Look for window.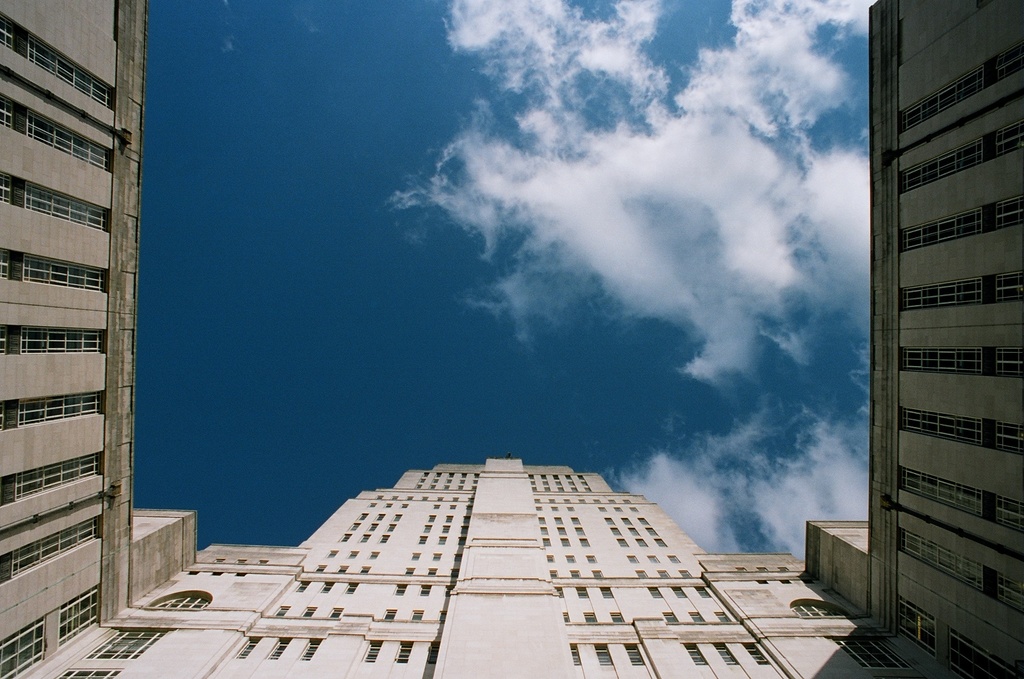
Found: BBox(327, 546, 339, 558).
